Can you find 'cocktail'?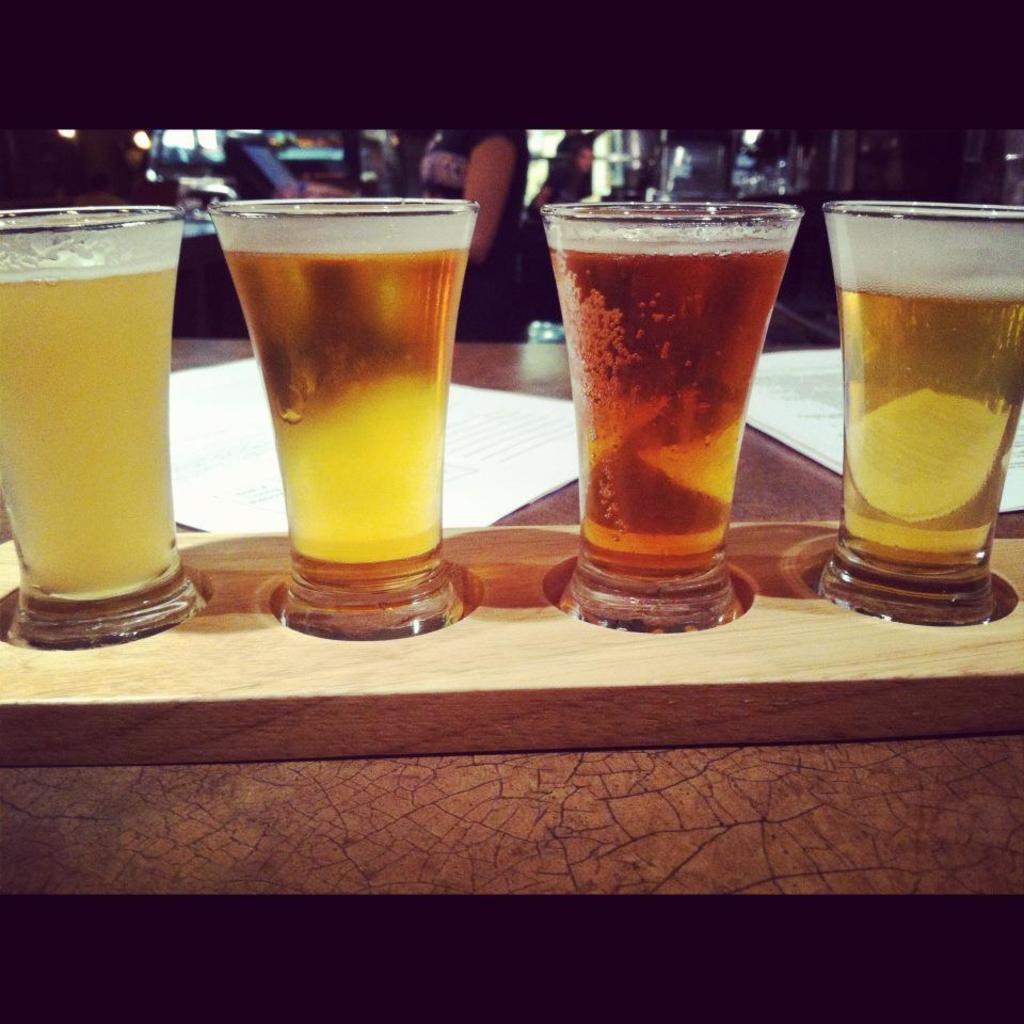
Yes, bounding box: [818,197,1023,626].
